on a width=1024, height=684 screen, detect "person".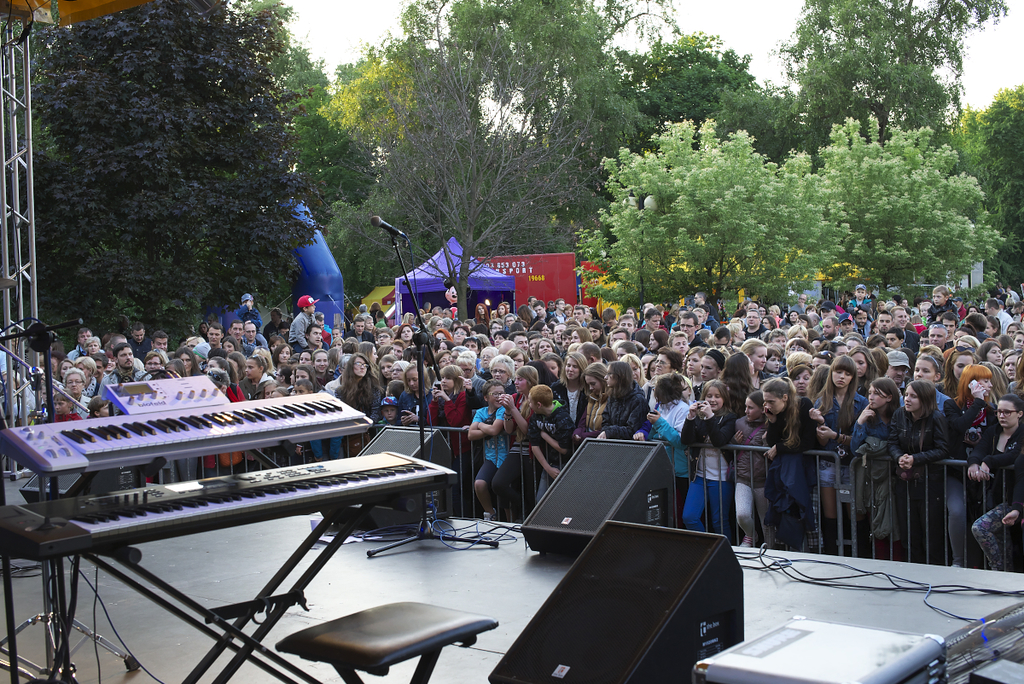
<bbox>754, 377, 840, 570</bbox>.
